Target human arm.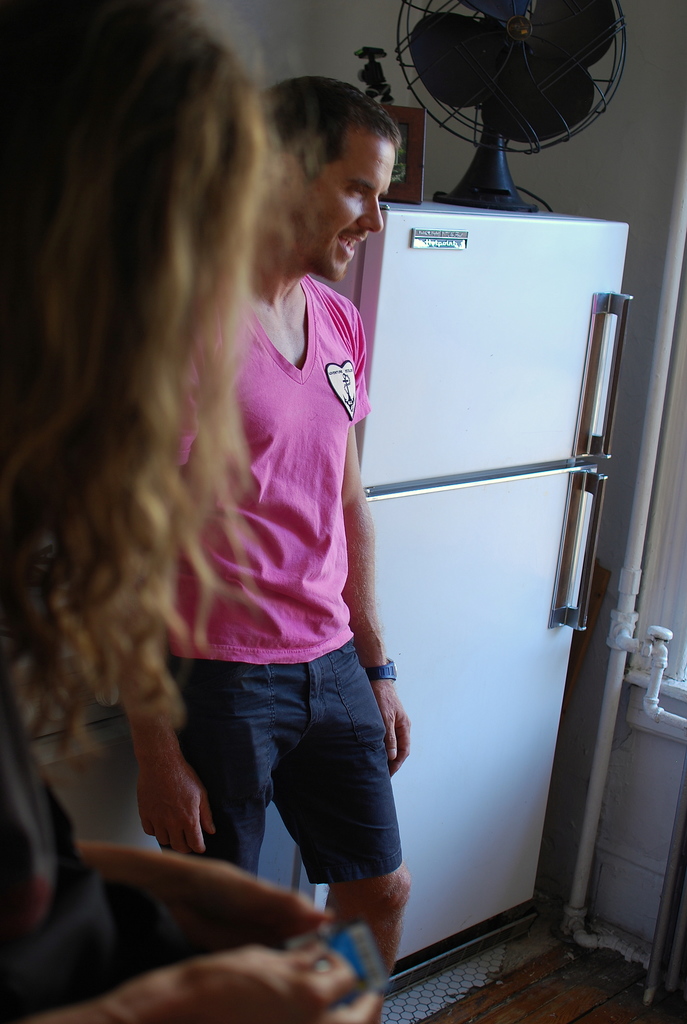
Target region: x1=340 y1=313 x2=408 y2=778.
